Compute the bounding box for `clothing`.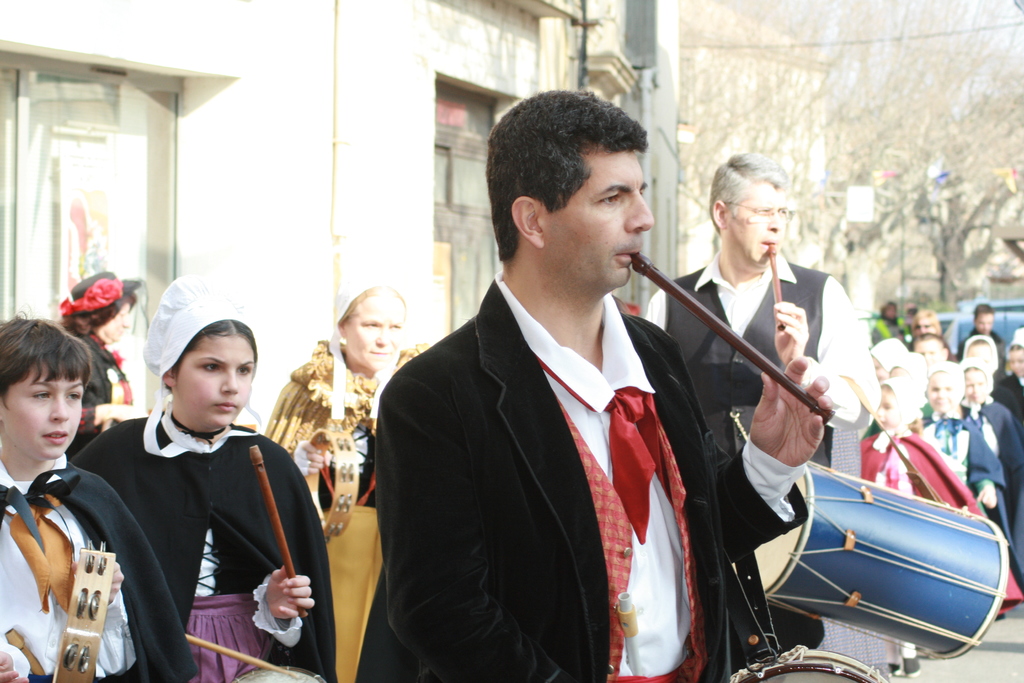
{"x1": 637, "y1": 260, "x2": 876, "y2": 425}.
